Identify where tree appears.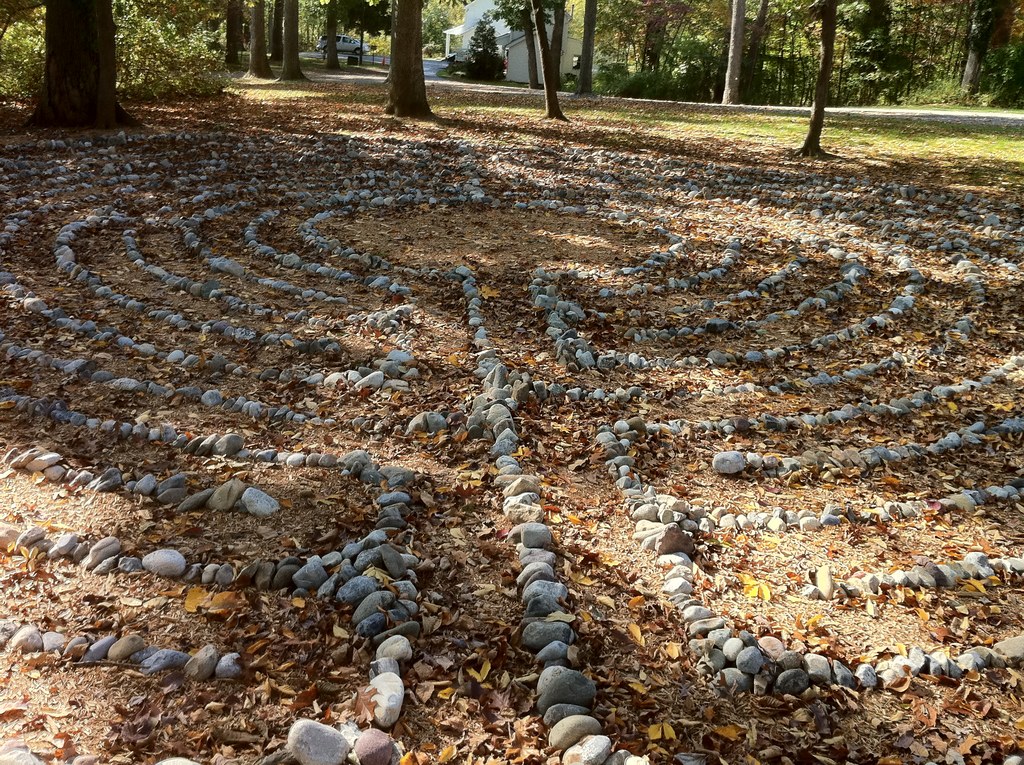
Appears at 313/0/348/68.
